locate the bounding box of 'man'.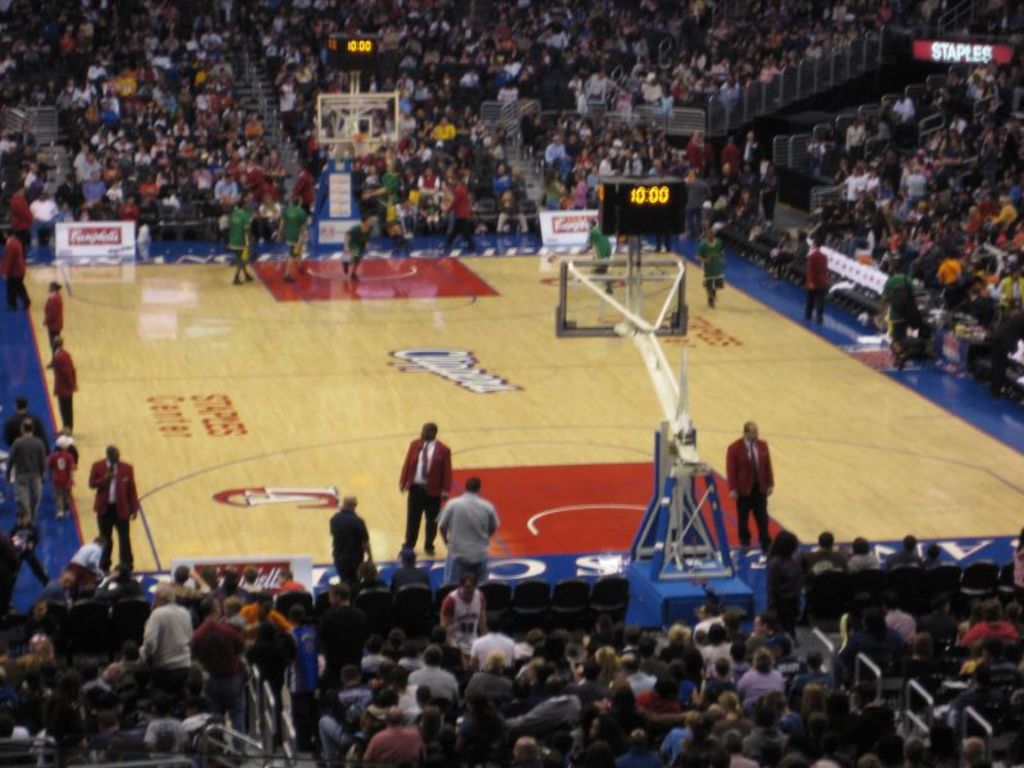
Bounding box: 961/599/1018/643.
